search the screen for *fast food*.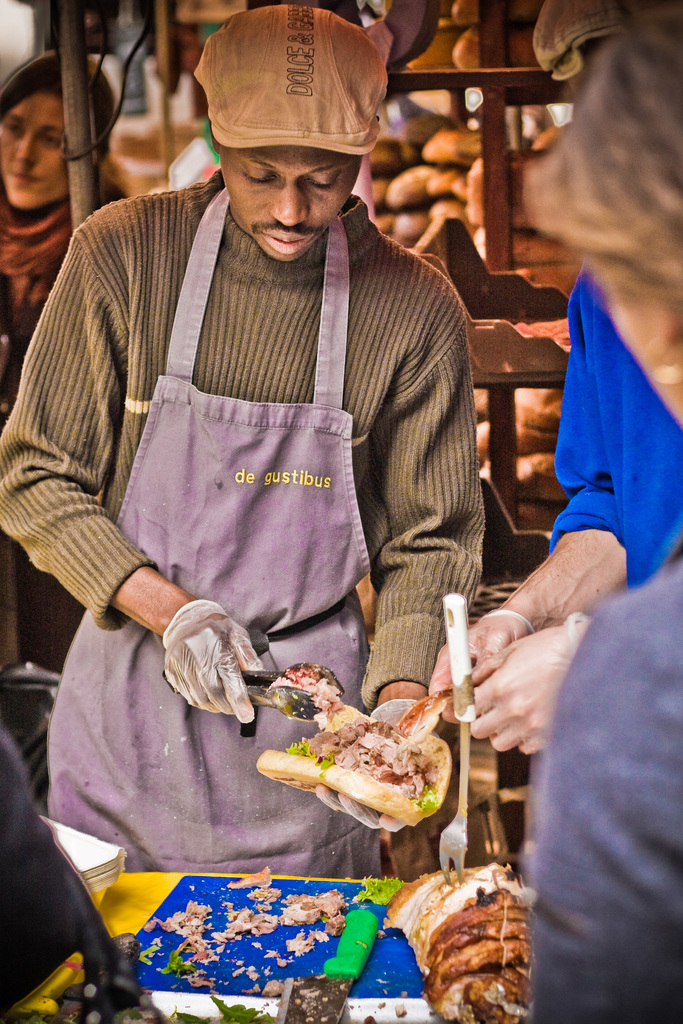
Found at <region>426, 893, 547, 1023</region>.
